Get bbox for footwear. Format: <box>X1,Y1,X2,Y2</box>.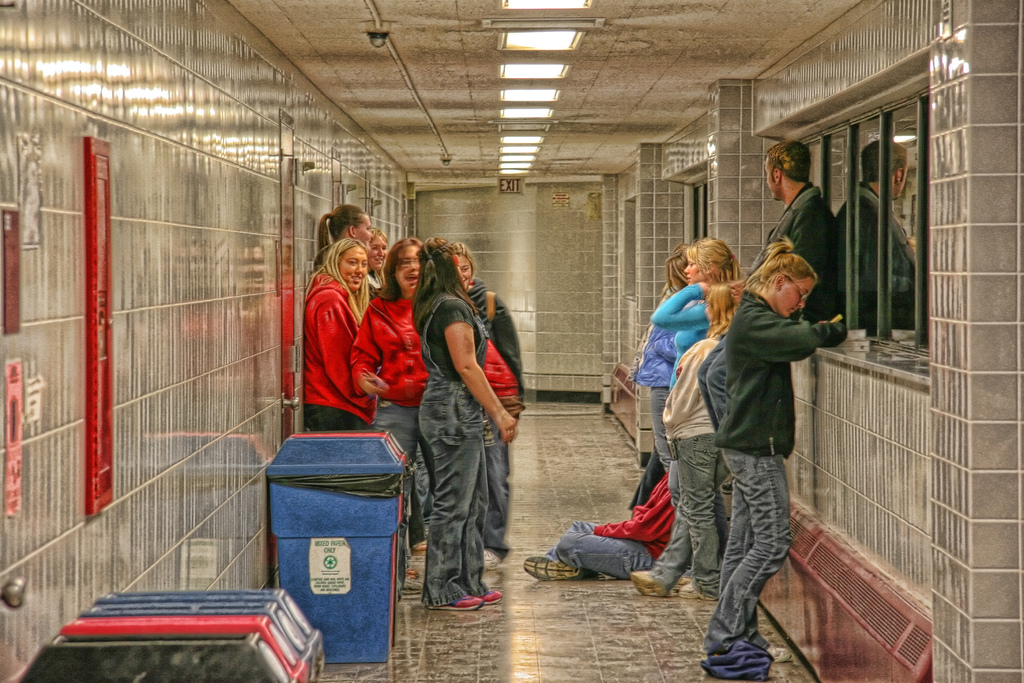
<box>523,555,584,582</box>.
